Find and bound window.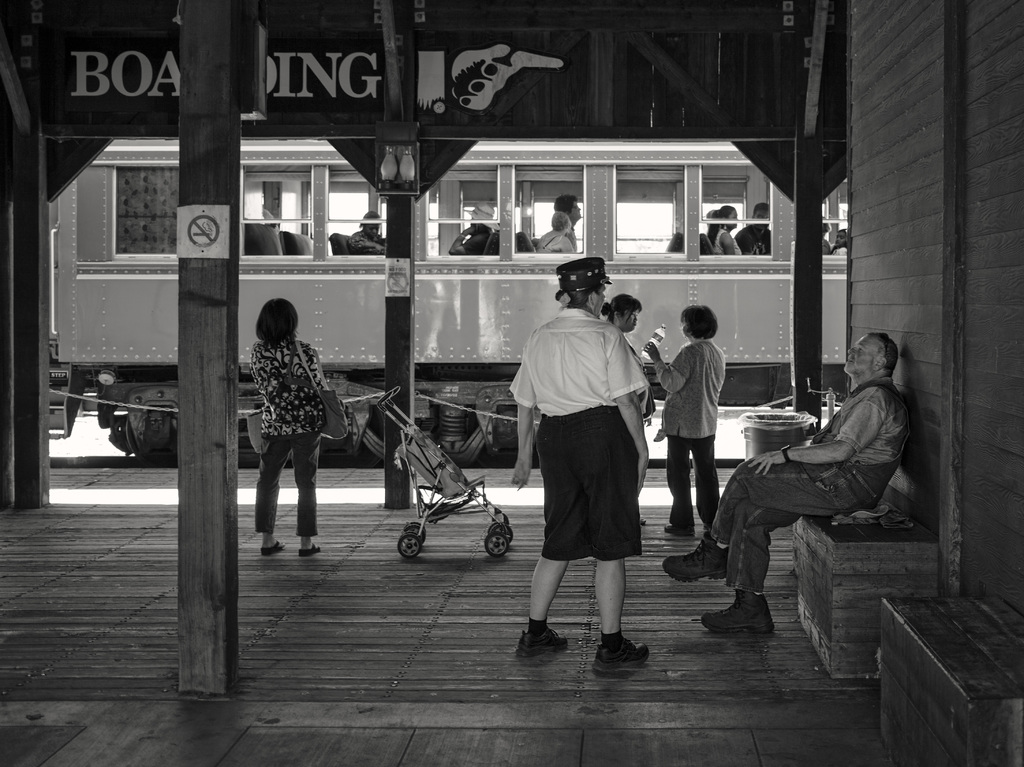
Bound: (left=613, top=168, right=686, bottom=262).
